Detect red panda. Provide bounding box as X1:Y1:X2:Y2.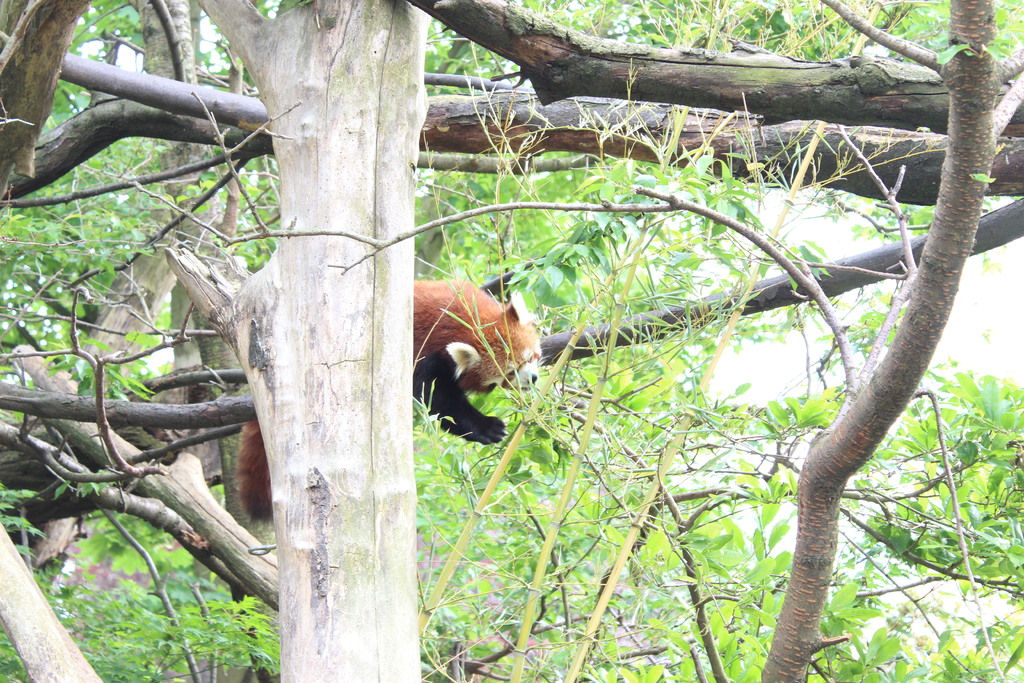
234:269:536:519.
